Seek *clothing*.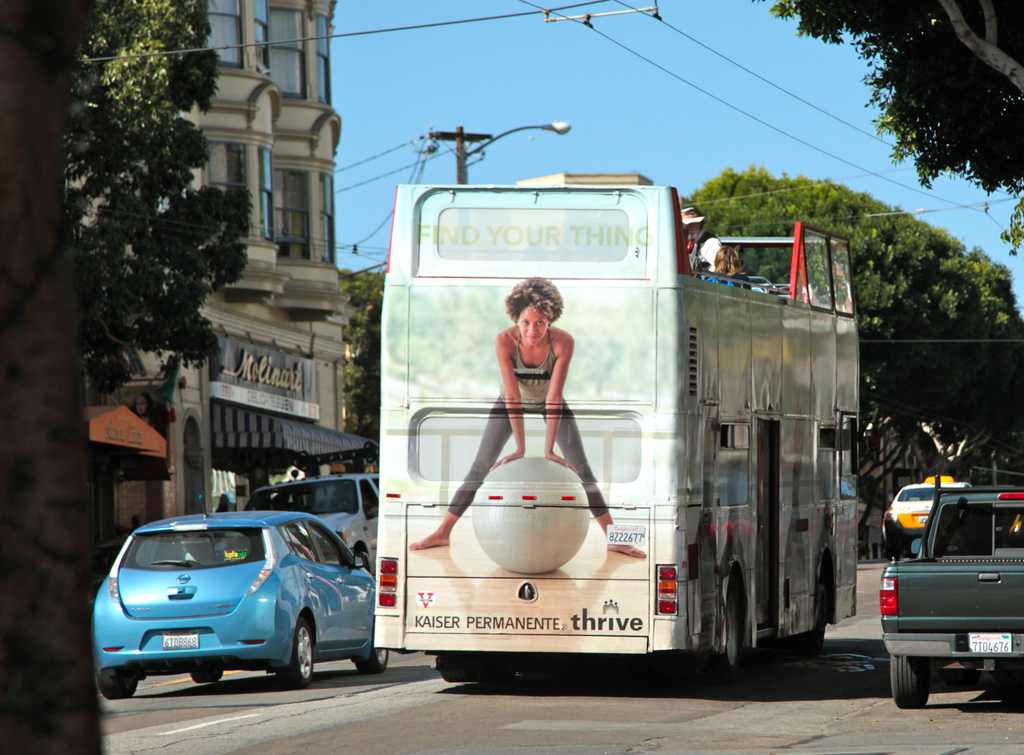
left=686, top=228, right=724, bottom=273.
